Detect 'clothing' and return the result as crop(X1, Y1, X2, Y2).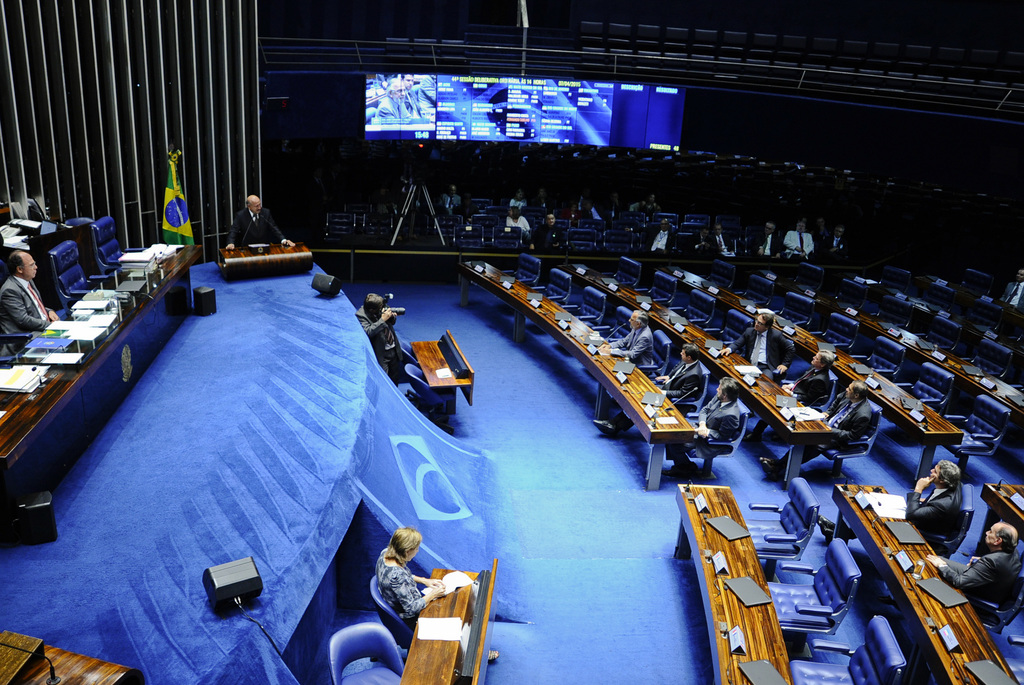
crop(512, 193, 528, 211).
